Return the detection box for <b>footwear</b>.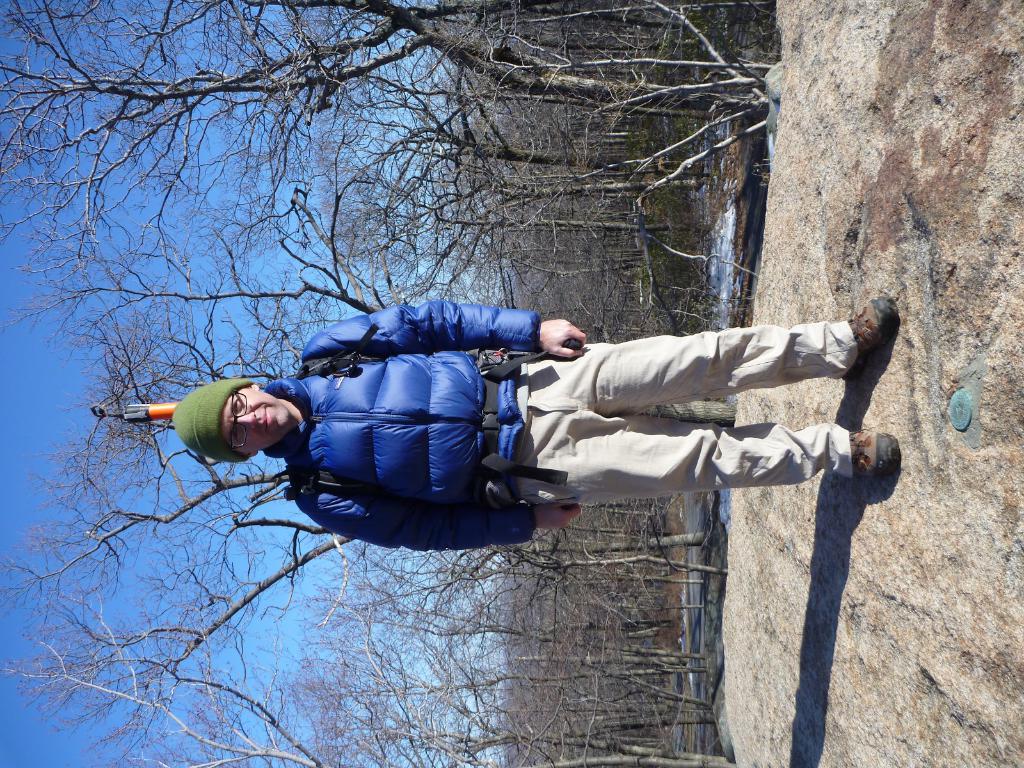
bbox=[852, 429, 898, 479].
